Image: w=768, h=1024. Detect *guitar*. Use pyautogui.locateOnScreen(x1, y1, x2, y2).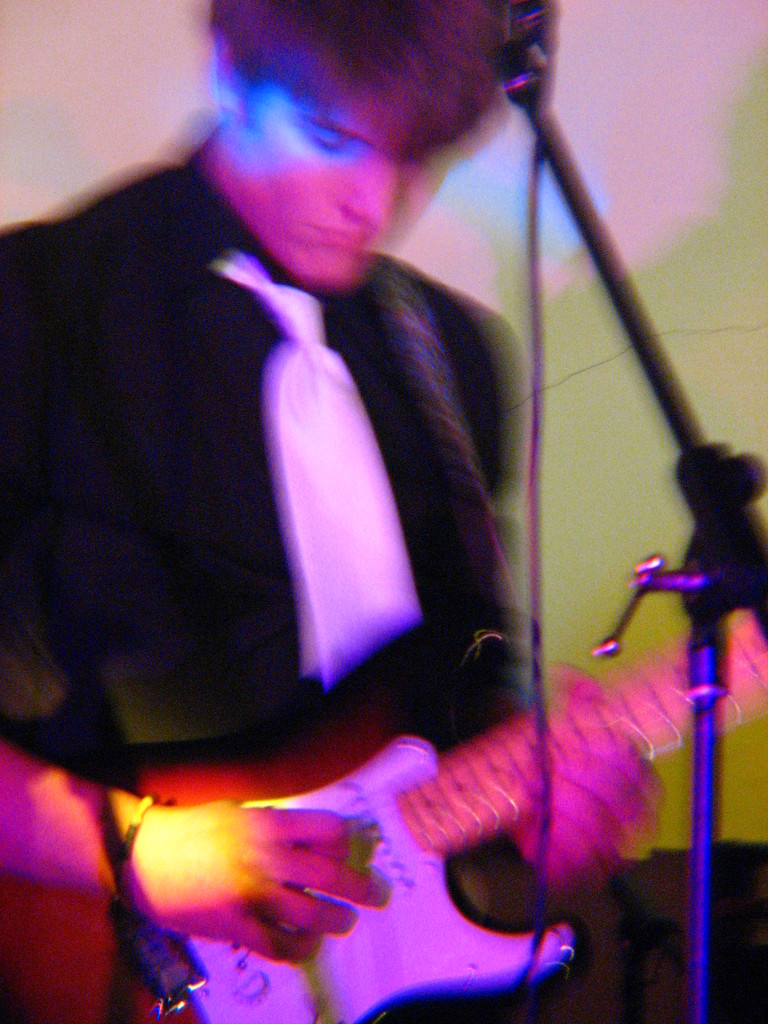
pyautogui.locateOnScreen(0, 600, 767, 1023).
